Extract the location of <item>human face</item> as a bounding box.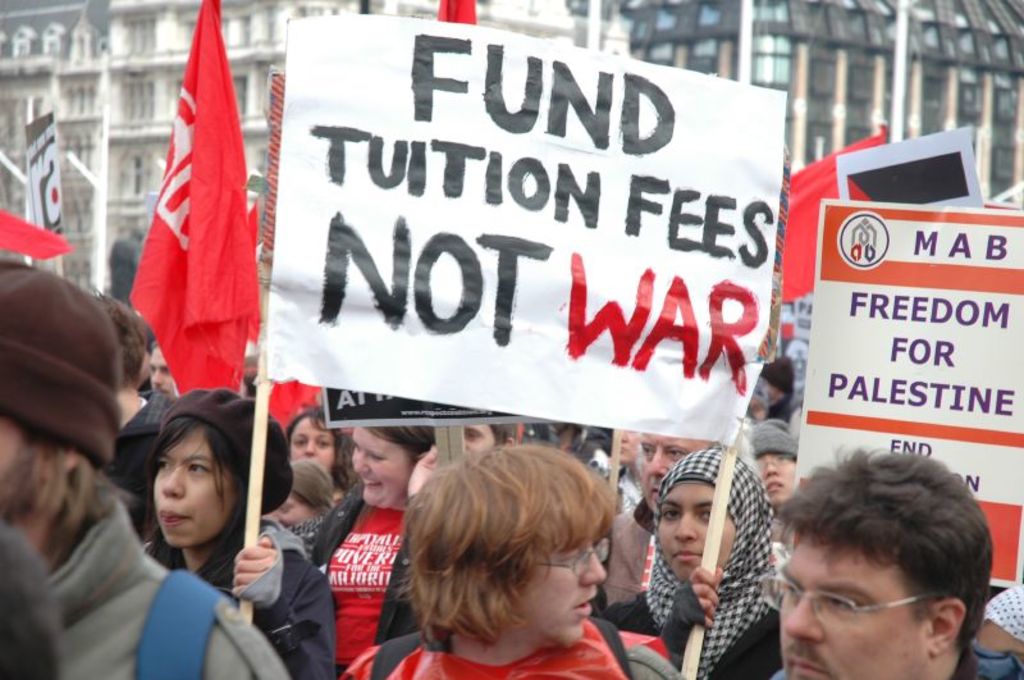
[x1=285, y1=412, x2=339, y2=476].
